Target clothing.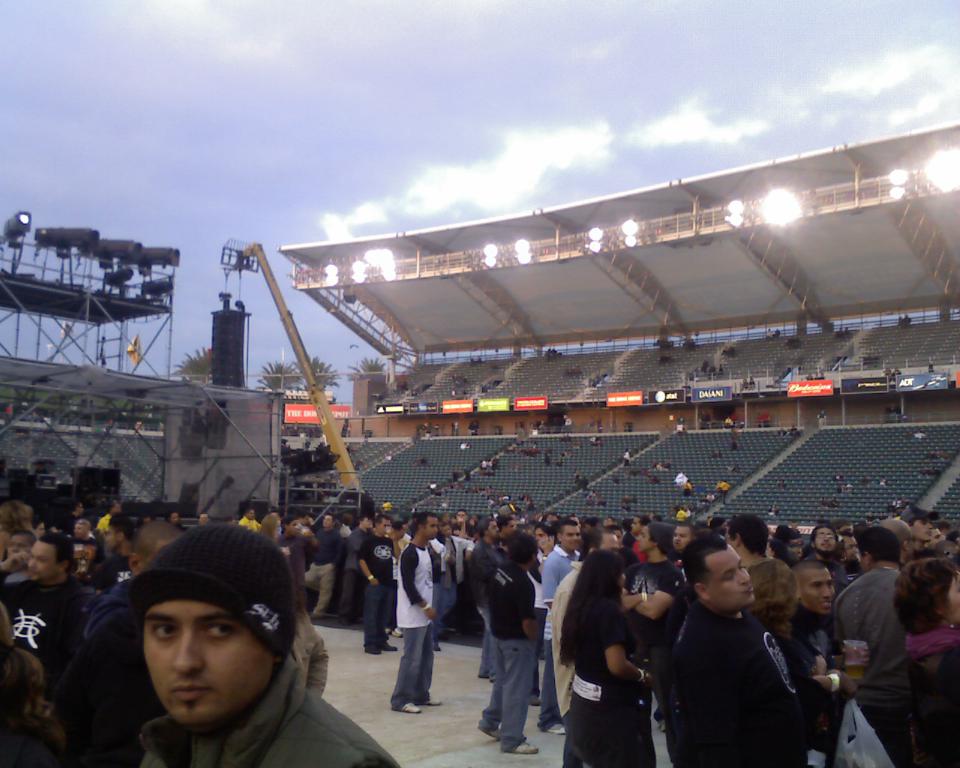
Target region: rect(301, 529, 334, 612).
